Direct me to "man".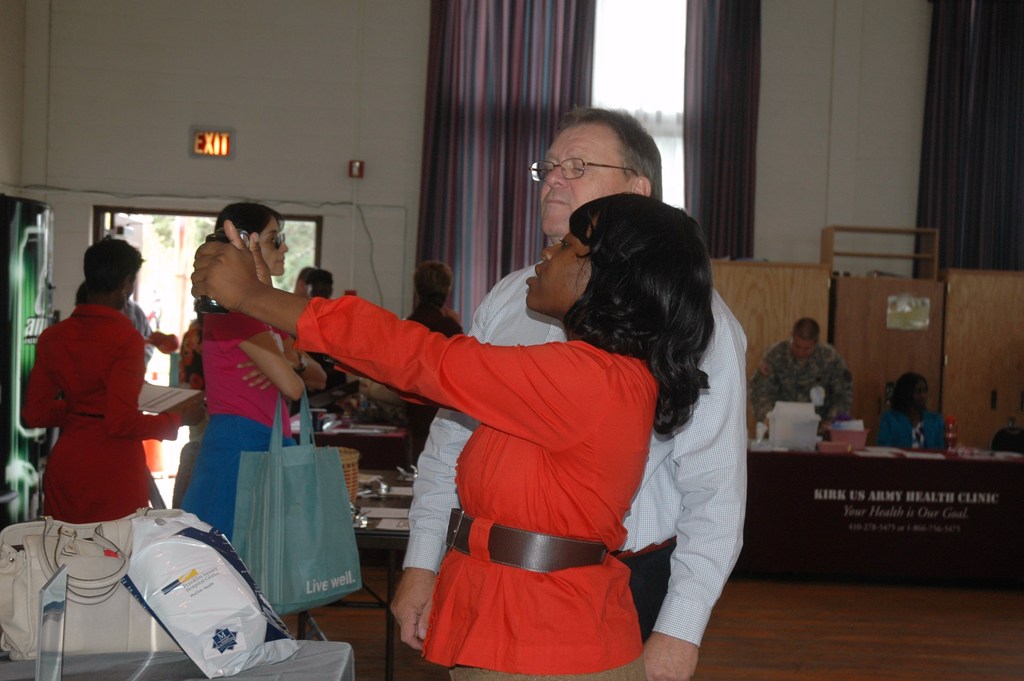
Direction: {"x1": 751, "y1": 316, "x2": 856, "y2": 434}.
